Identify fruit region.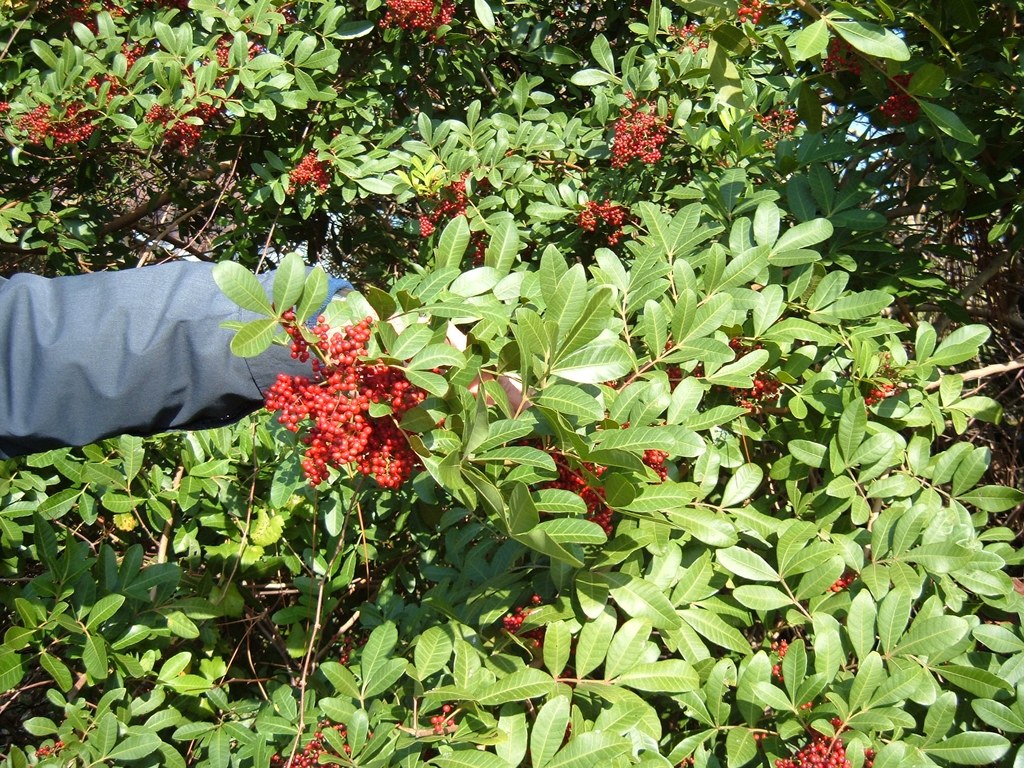
Region: 260:300:435:495.
